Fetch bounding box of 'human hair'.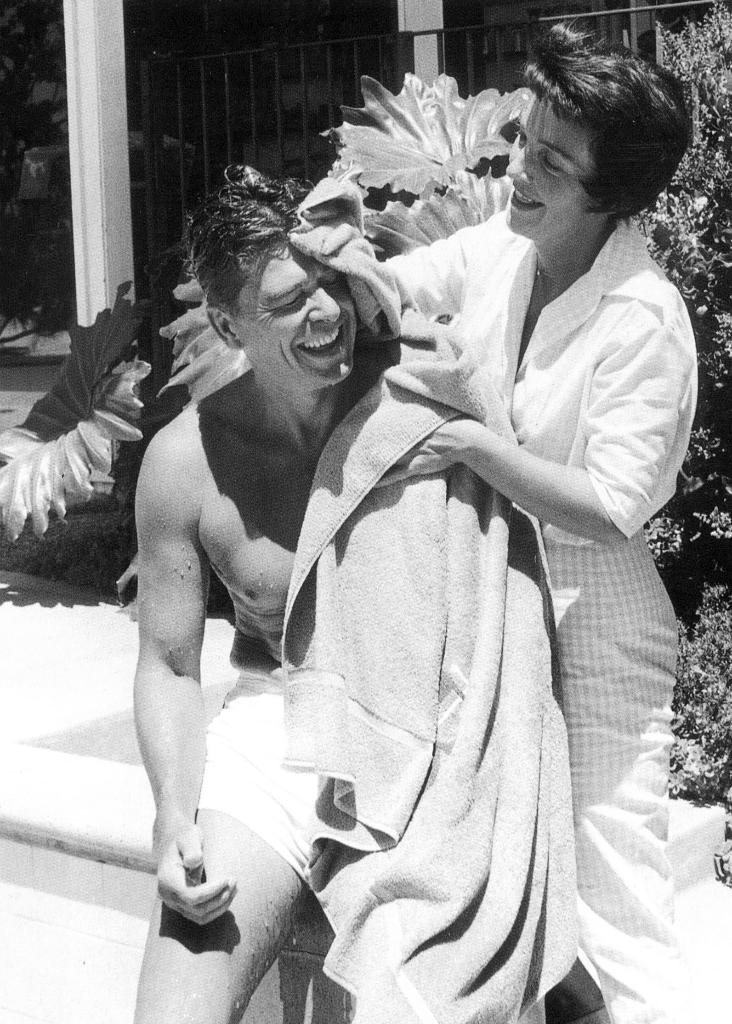
Bbox: BBox(181, 155, 317, 318).
